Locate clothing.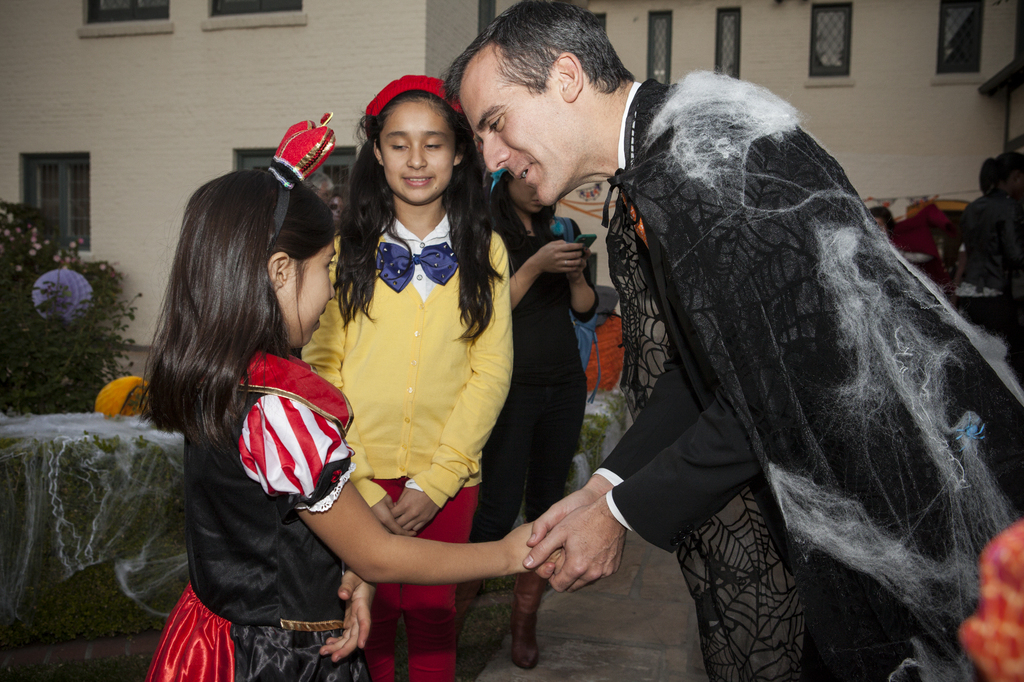
Bounding box: [303, 218, 516, 681].
